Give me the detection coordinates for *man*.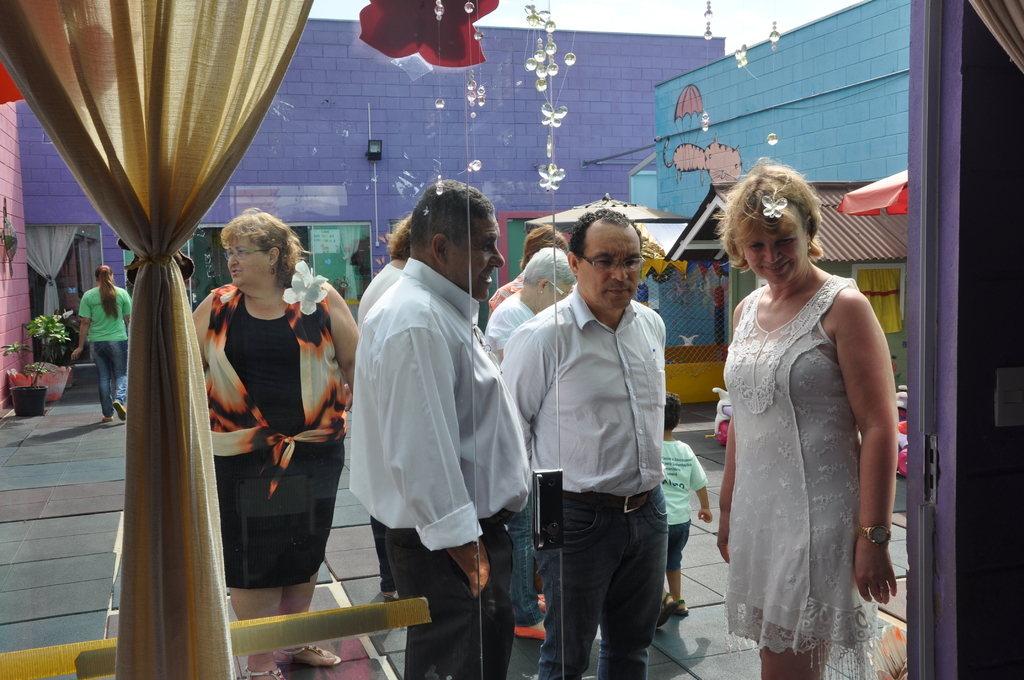
detection(348, 178, 534, 679).
